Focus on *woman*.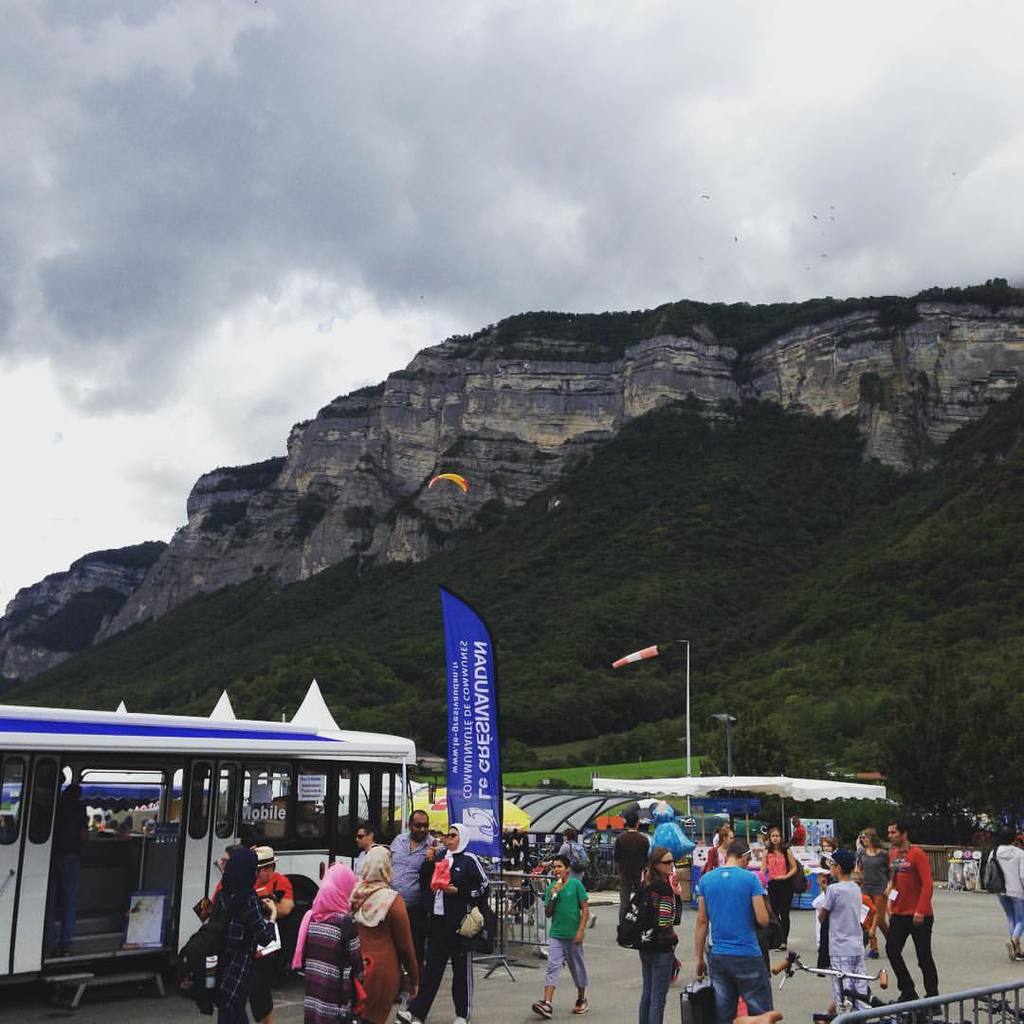
Focused at pyautogui.locateOnScreen(635, 850, 685, 1023).
